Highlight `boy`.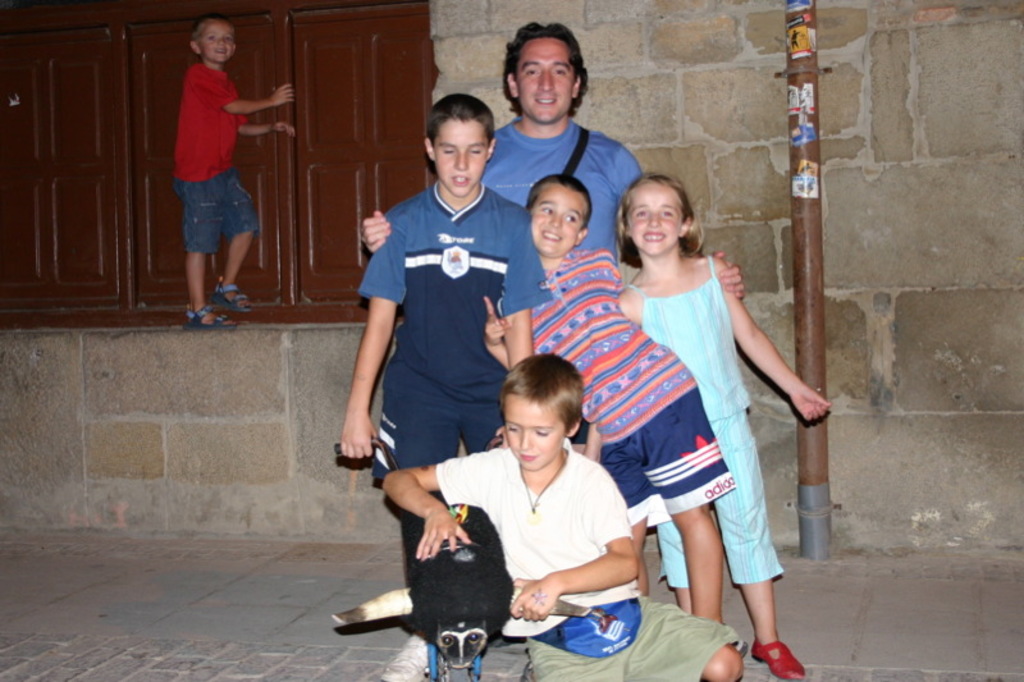
Highlighted region: 384 354 744 681.
